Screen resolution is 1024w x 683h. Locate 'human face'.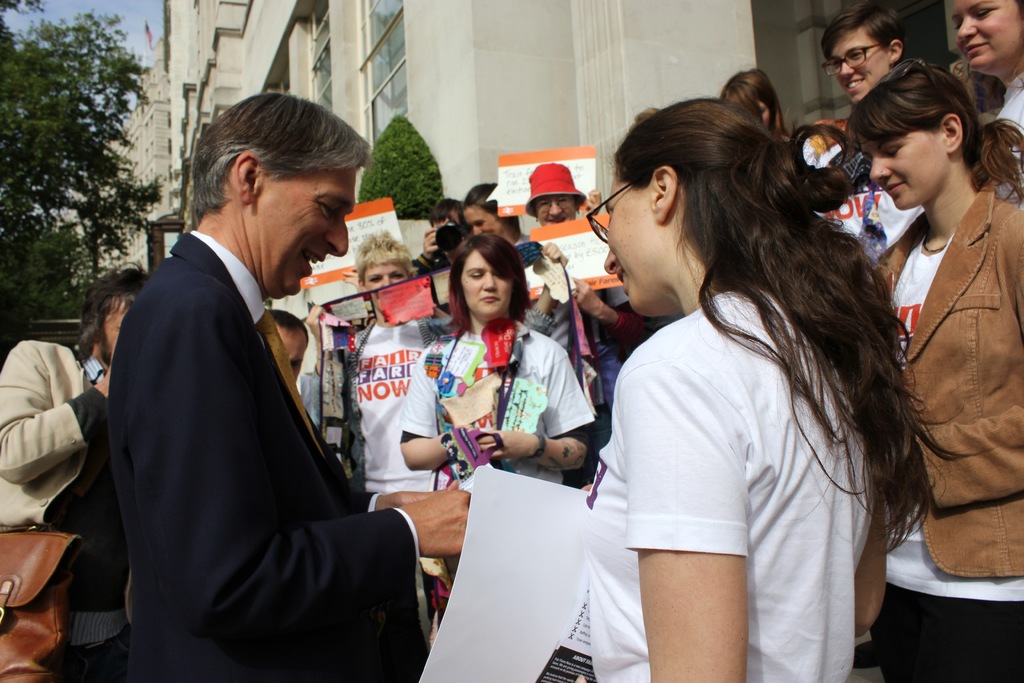
Rect(102, 299, 131, 357).
